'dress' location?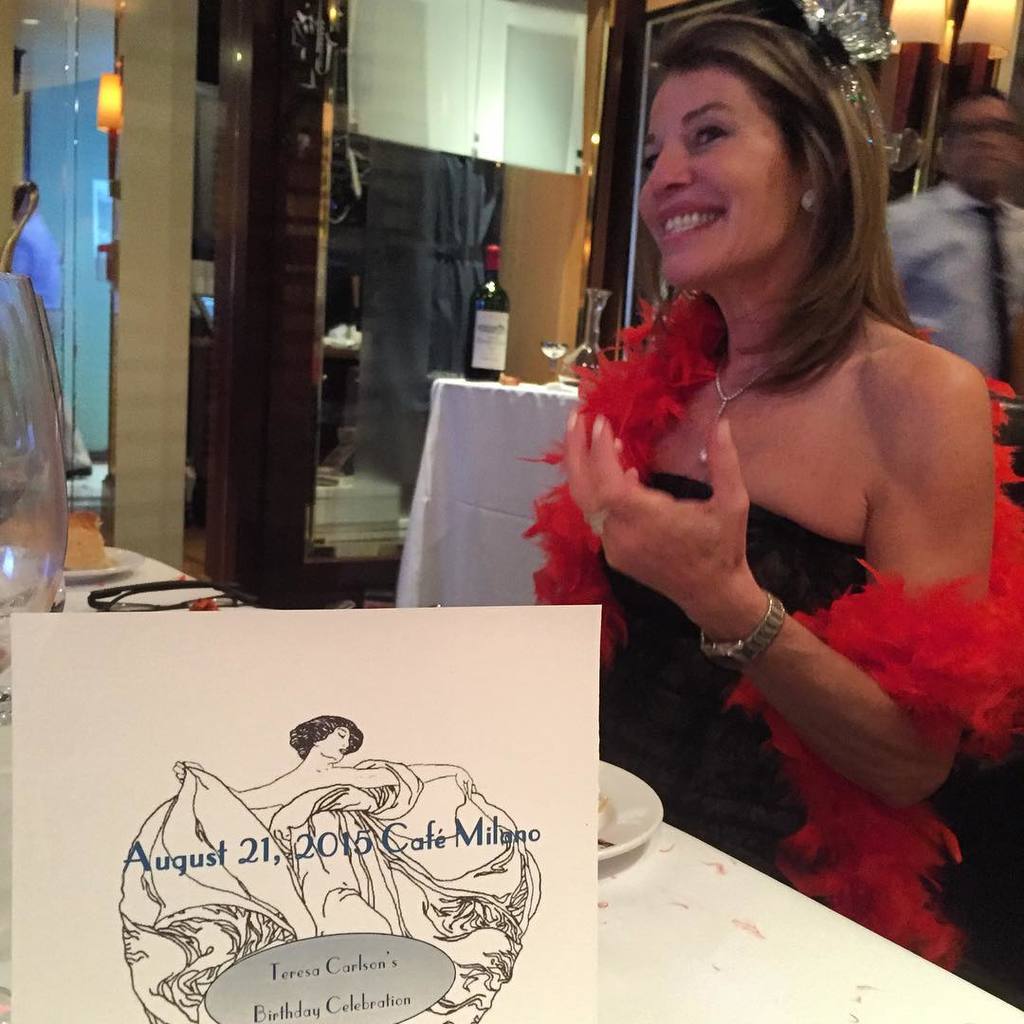
(593, 469, 1023, 1011)
